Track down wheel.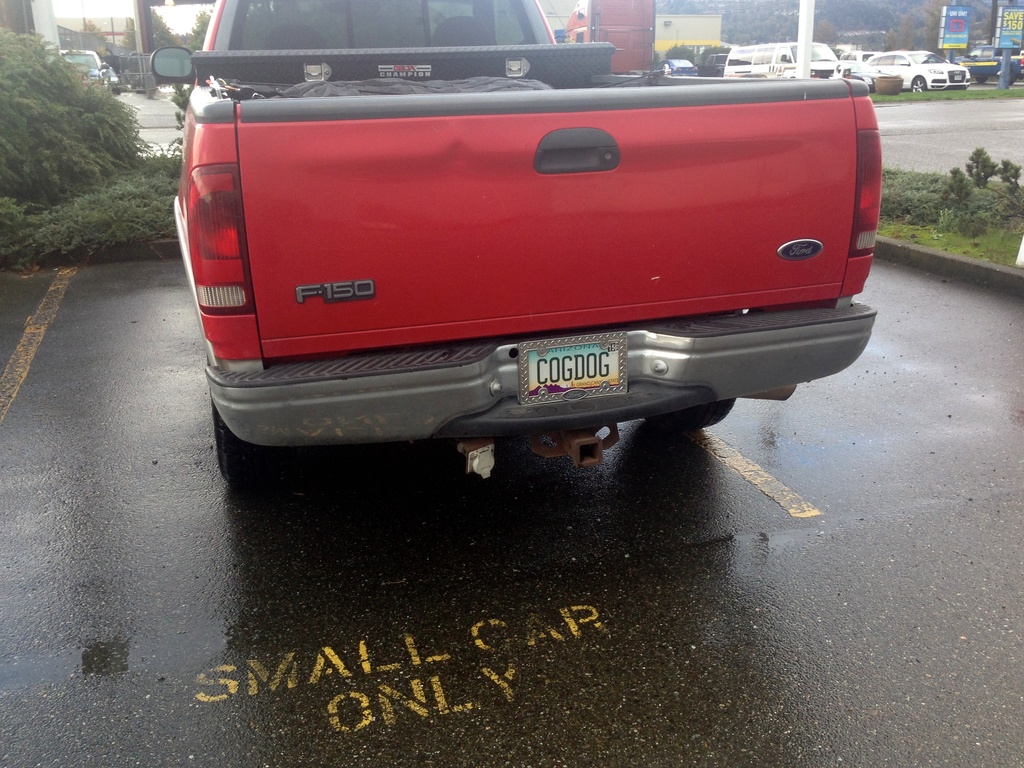
Tracked to detection(972, 74, 990, 82).
